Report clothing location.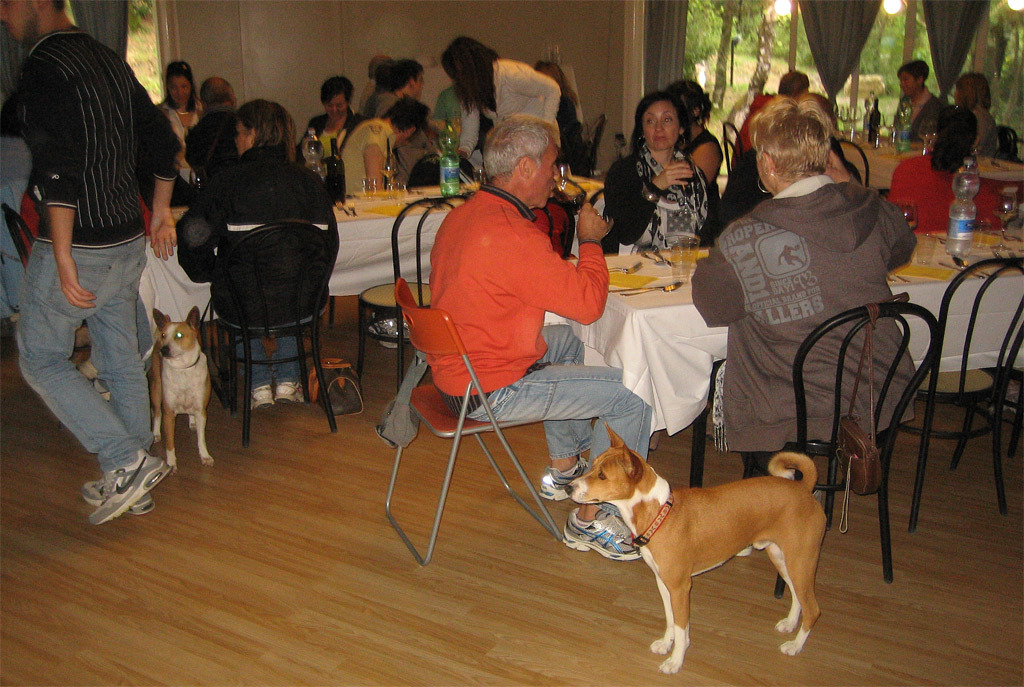
Report: BBox(419, 179, 649, 508).
